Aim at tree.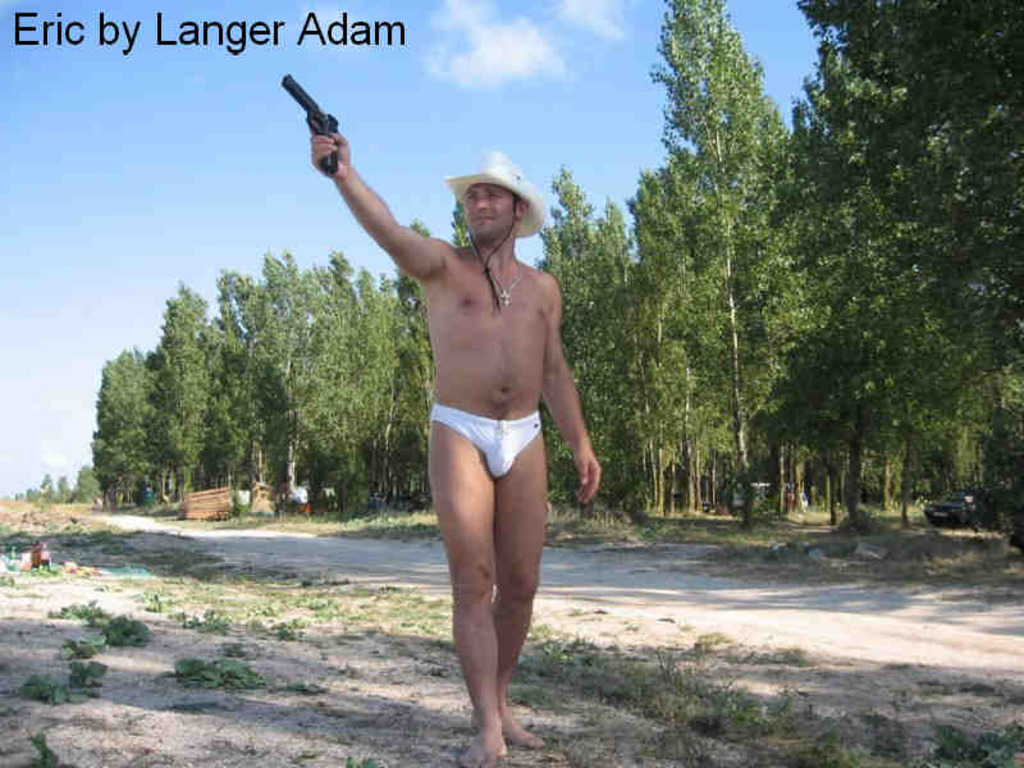
Aimed at bbox=(297, 255, 380, 506).
